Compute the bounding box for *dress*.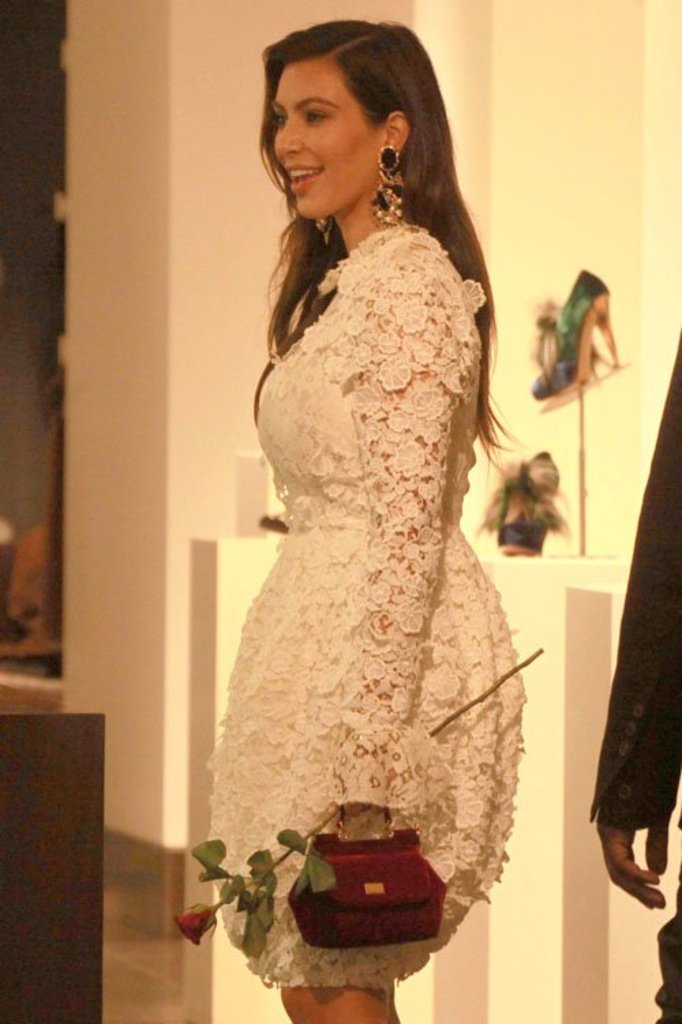
BBox(207, 224, 533, 991).
